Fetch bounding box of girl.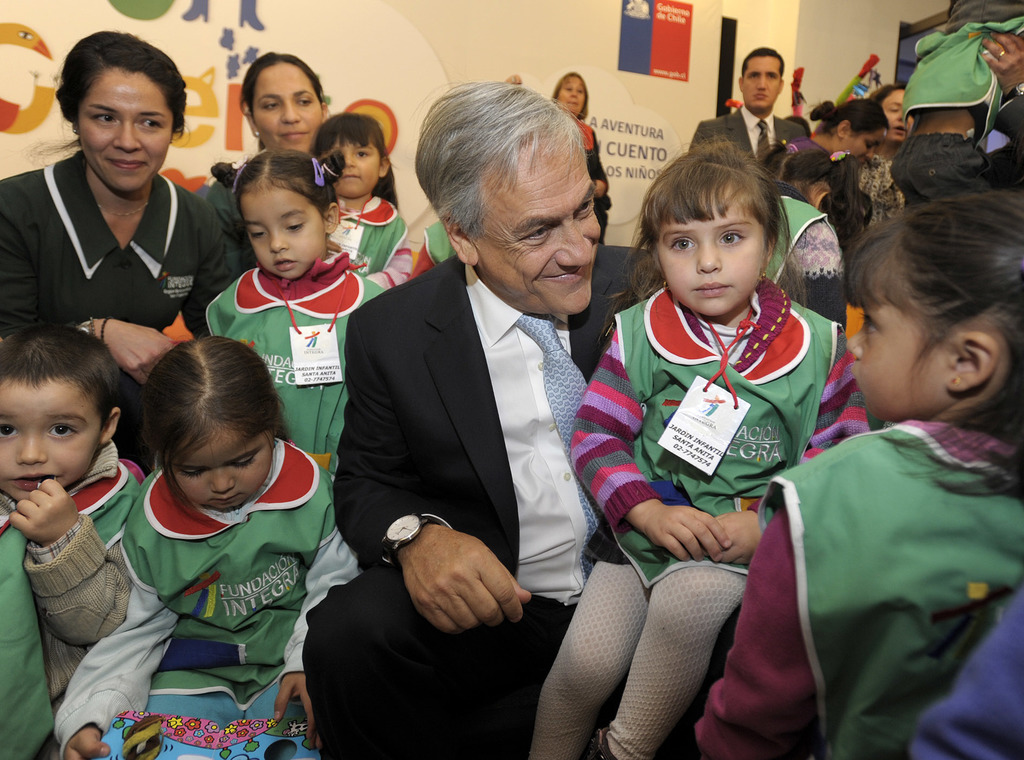
Bbox: detection(199, 149, 401, 492).
